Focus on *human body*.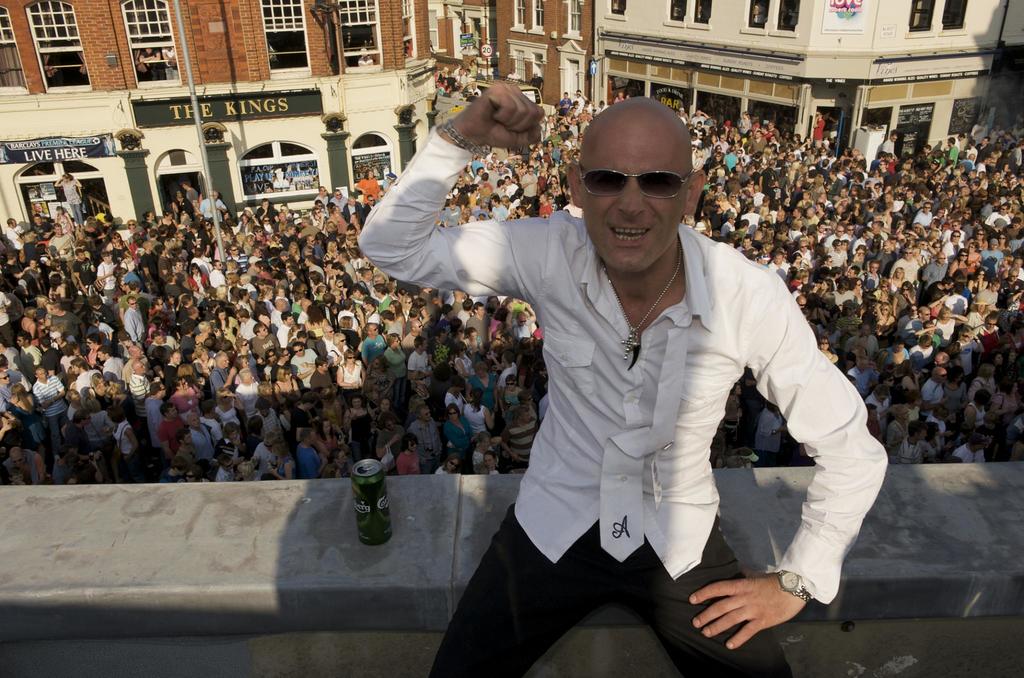
Focused at region(451, 89, 462, 98).
